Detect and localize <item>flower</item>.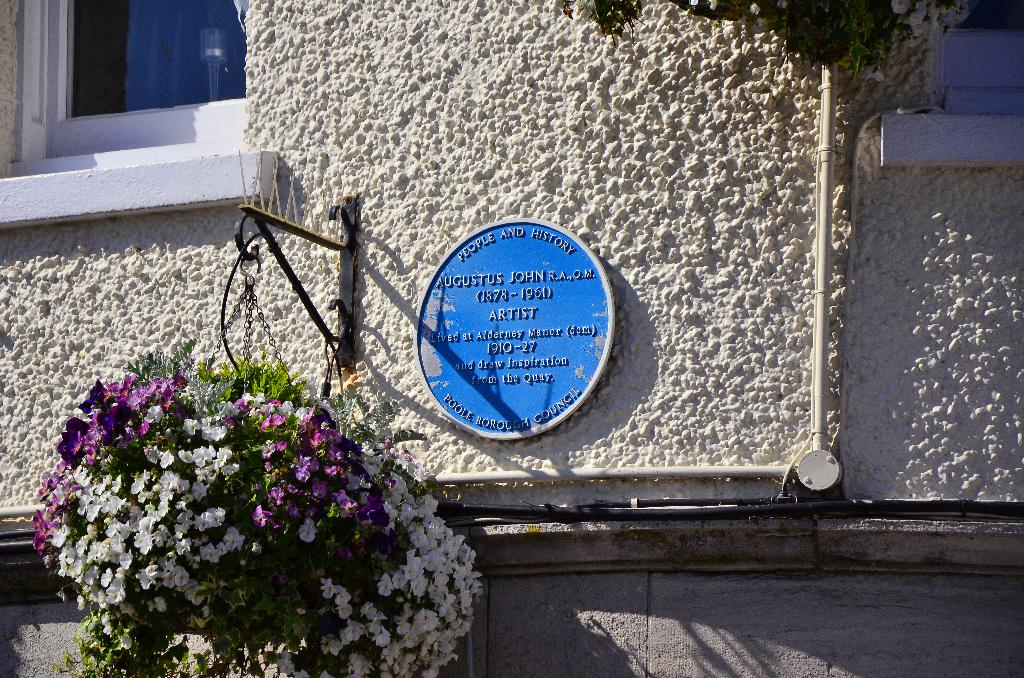
Localized at rect(319, 575, 335, 600).
